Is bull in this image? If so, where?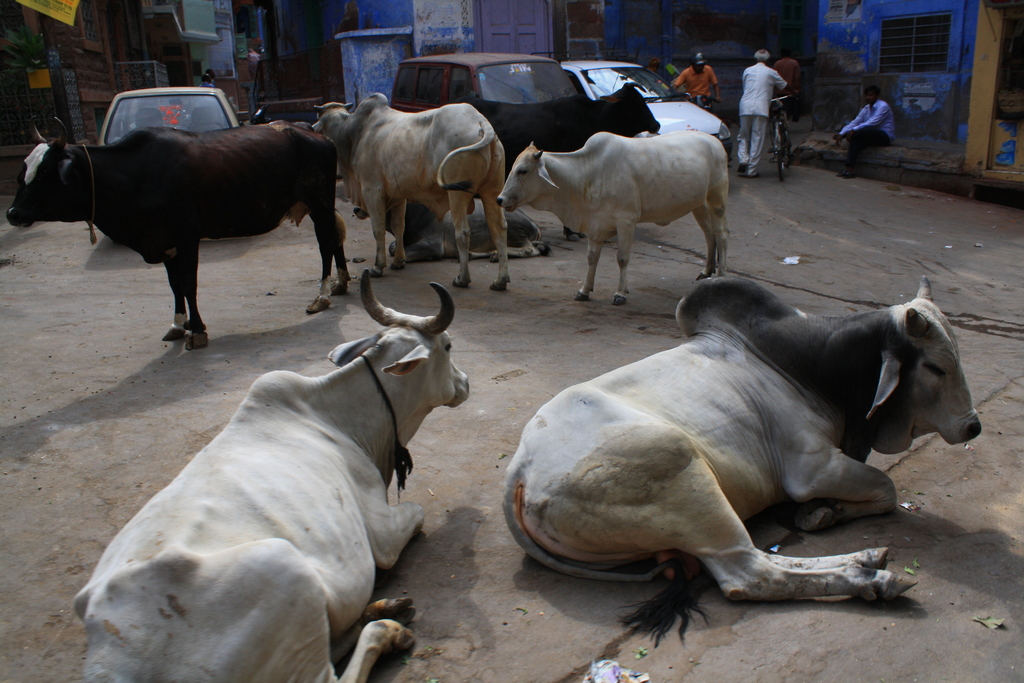
Yes, at bbox(492, 129, 730, 306).
